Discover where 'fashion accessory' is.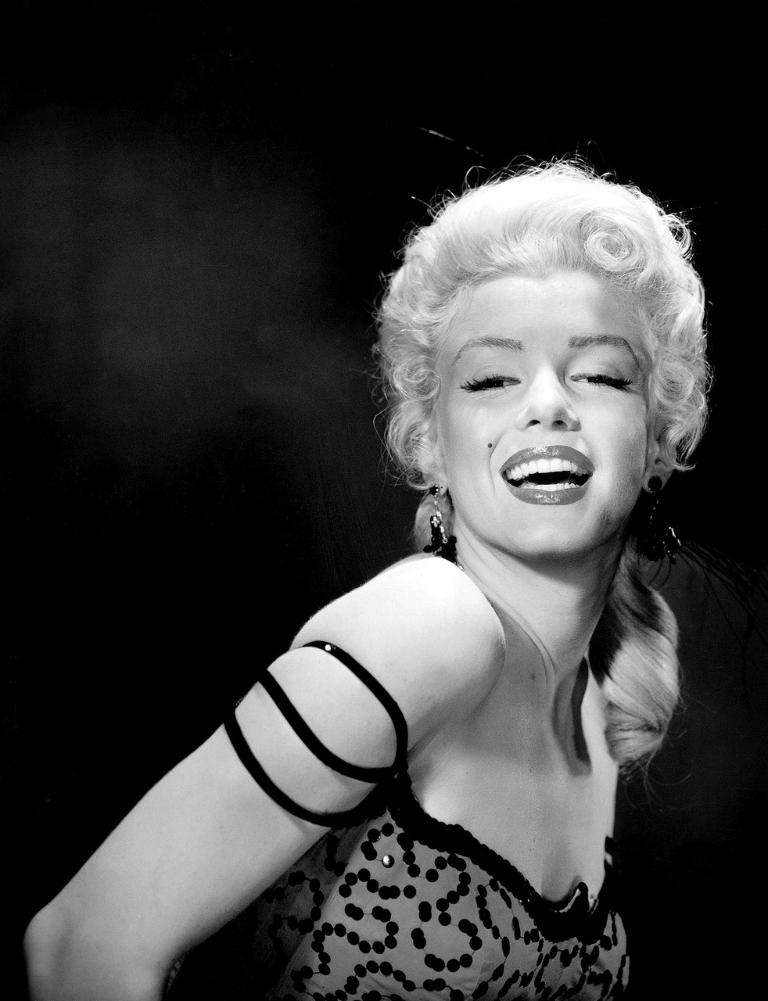
Discovered at select_region(411, 480, 453, 551).
